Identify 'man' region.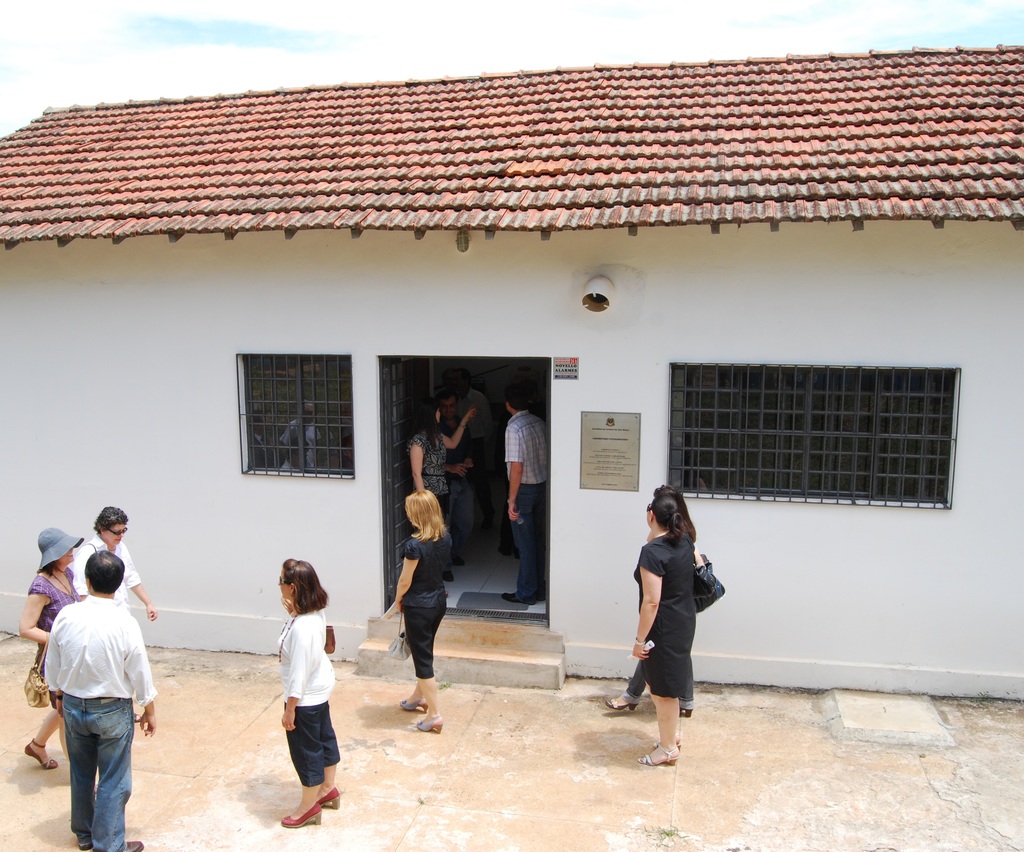
Region: bbox=[70, 499, 150, 624].
